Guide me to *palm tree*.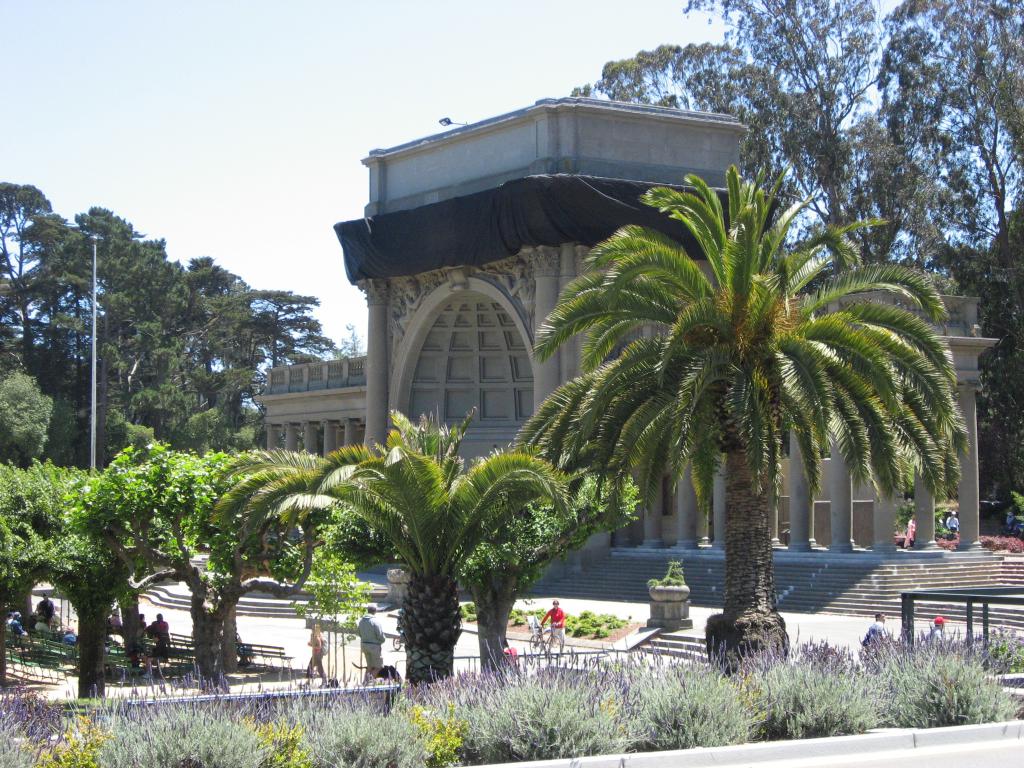
Guidance: 580:198:924:664.
